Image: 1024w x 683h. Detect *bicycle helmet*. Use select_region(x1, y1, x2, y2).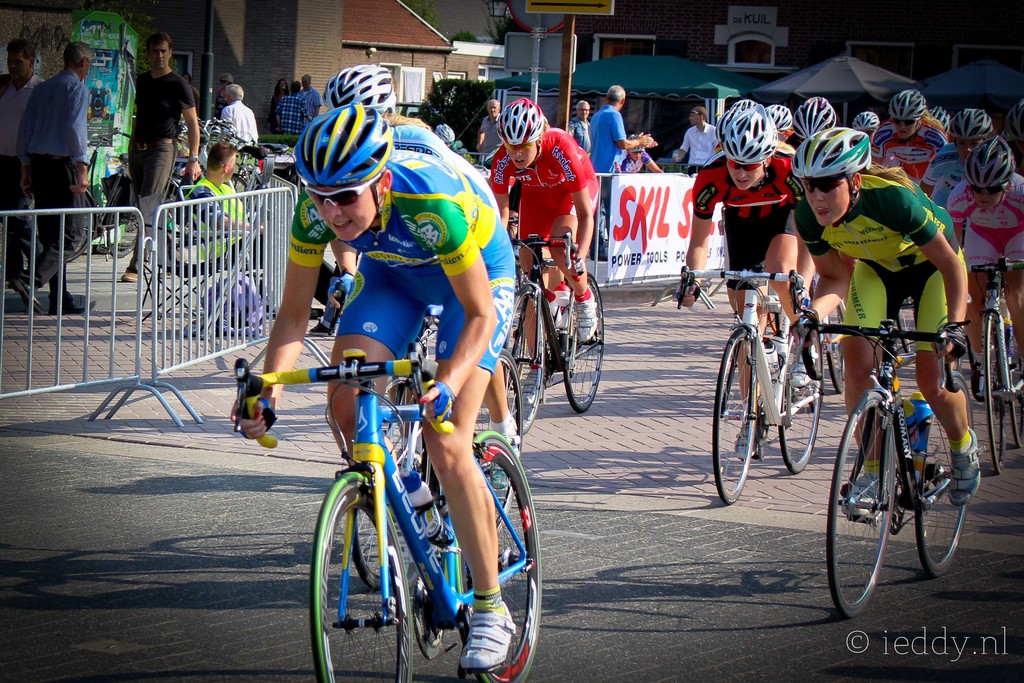
select_region(968, 142, 1011, 189).
